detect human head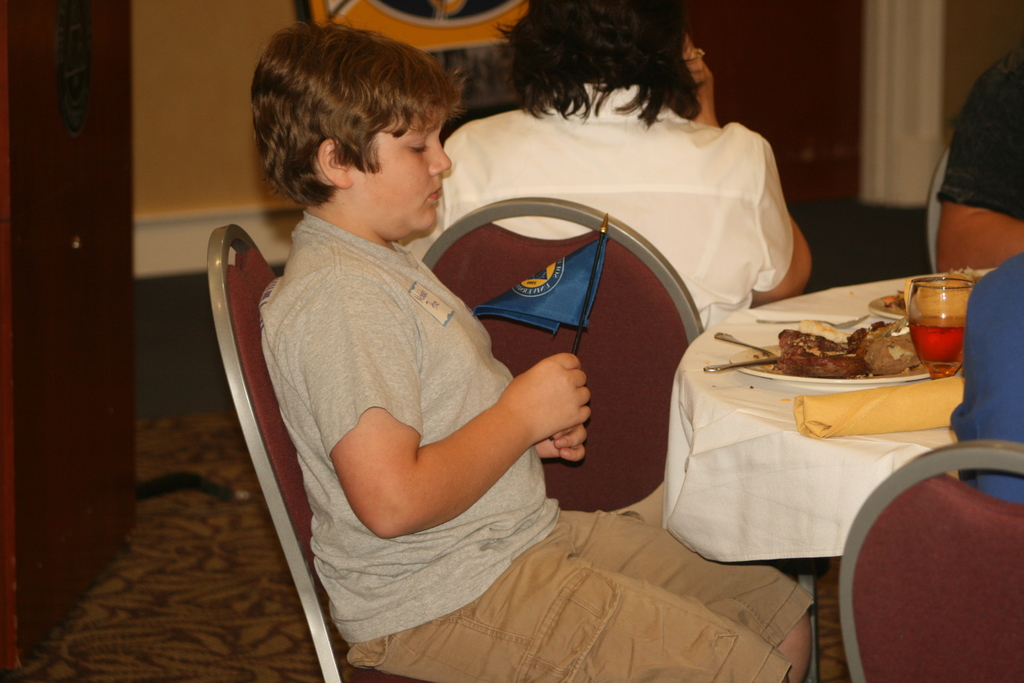
(left=250, top=26, right=455, bottom=241)
